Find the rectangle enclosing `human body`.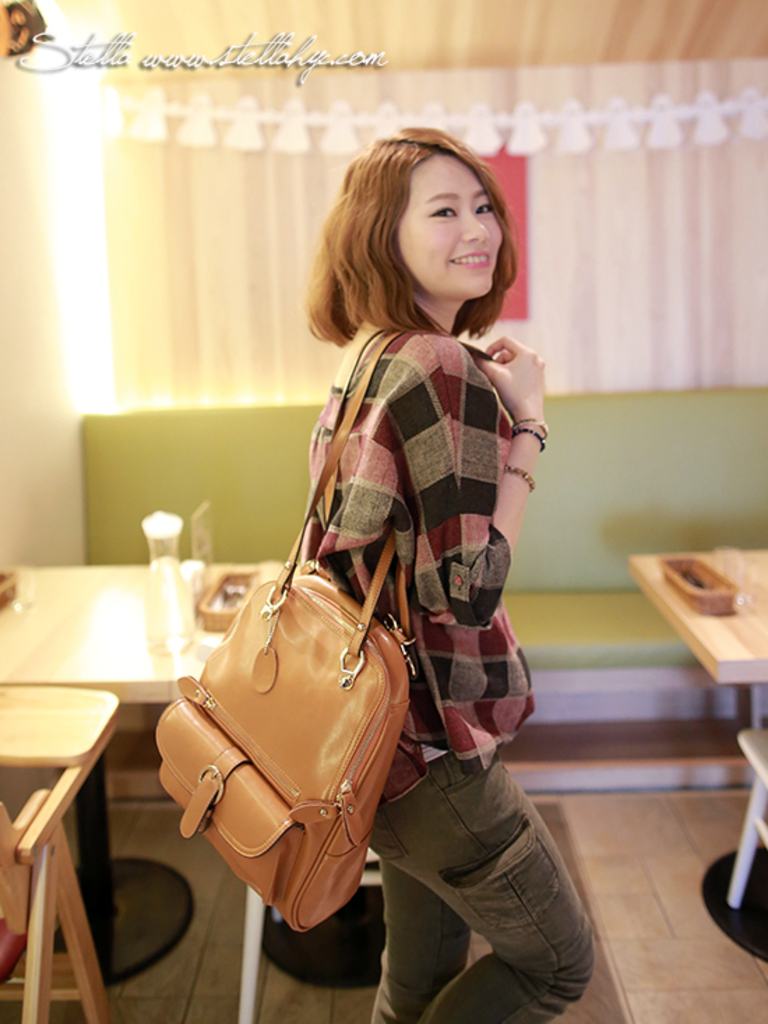
133,147,571,1016.
